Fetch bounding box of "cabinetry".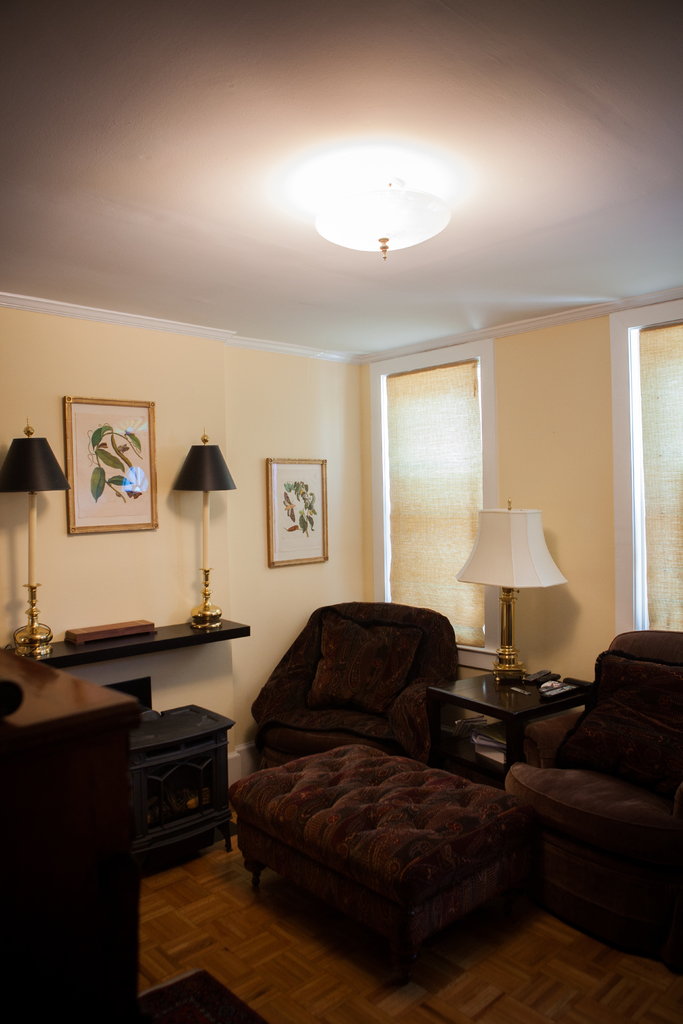
Bbox: x1=136 y1=687 x2=235 y2=884.
